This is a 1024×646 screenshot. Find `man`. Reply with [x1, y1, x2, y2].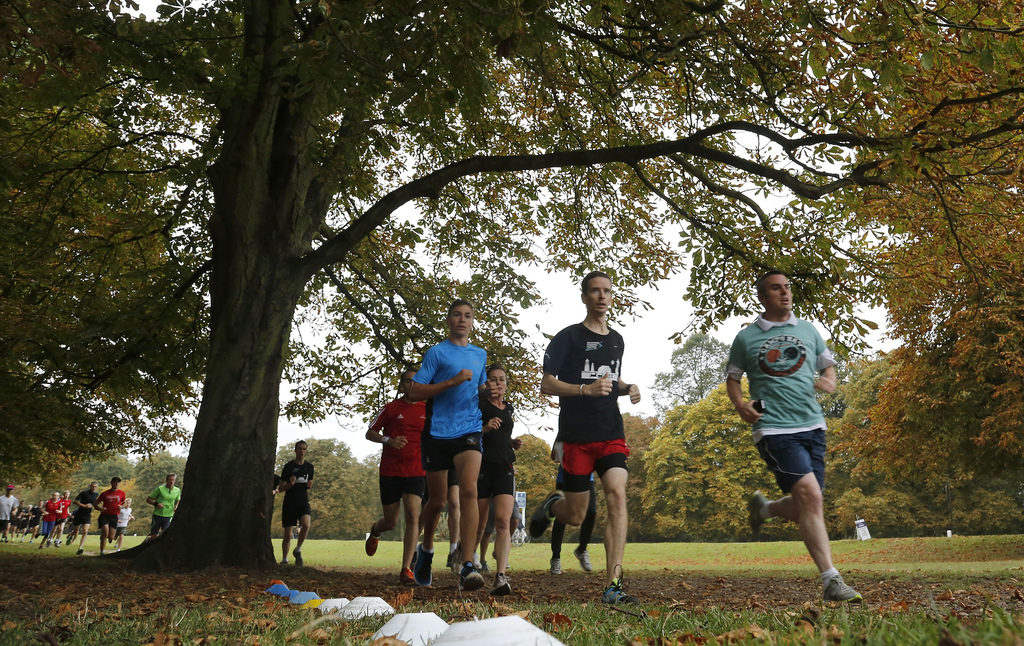
[57, 494, 76, 544].
